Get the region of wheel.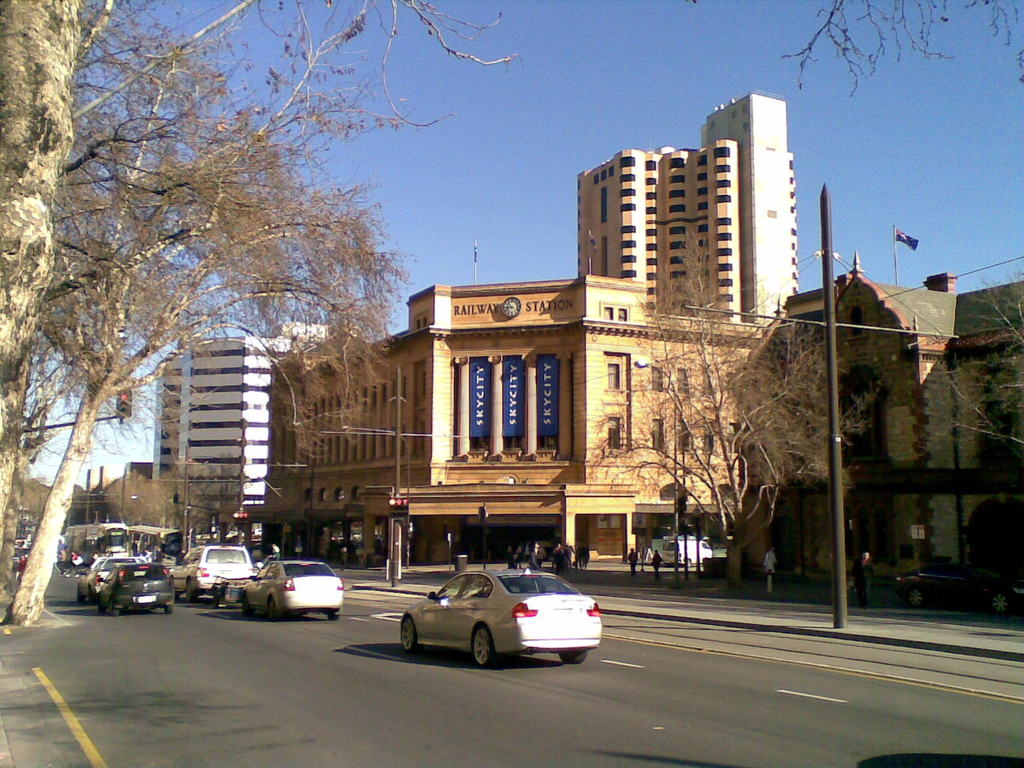
<box>472,624,502,672</box>.
